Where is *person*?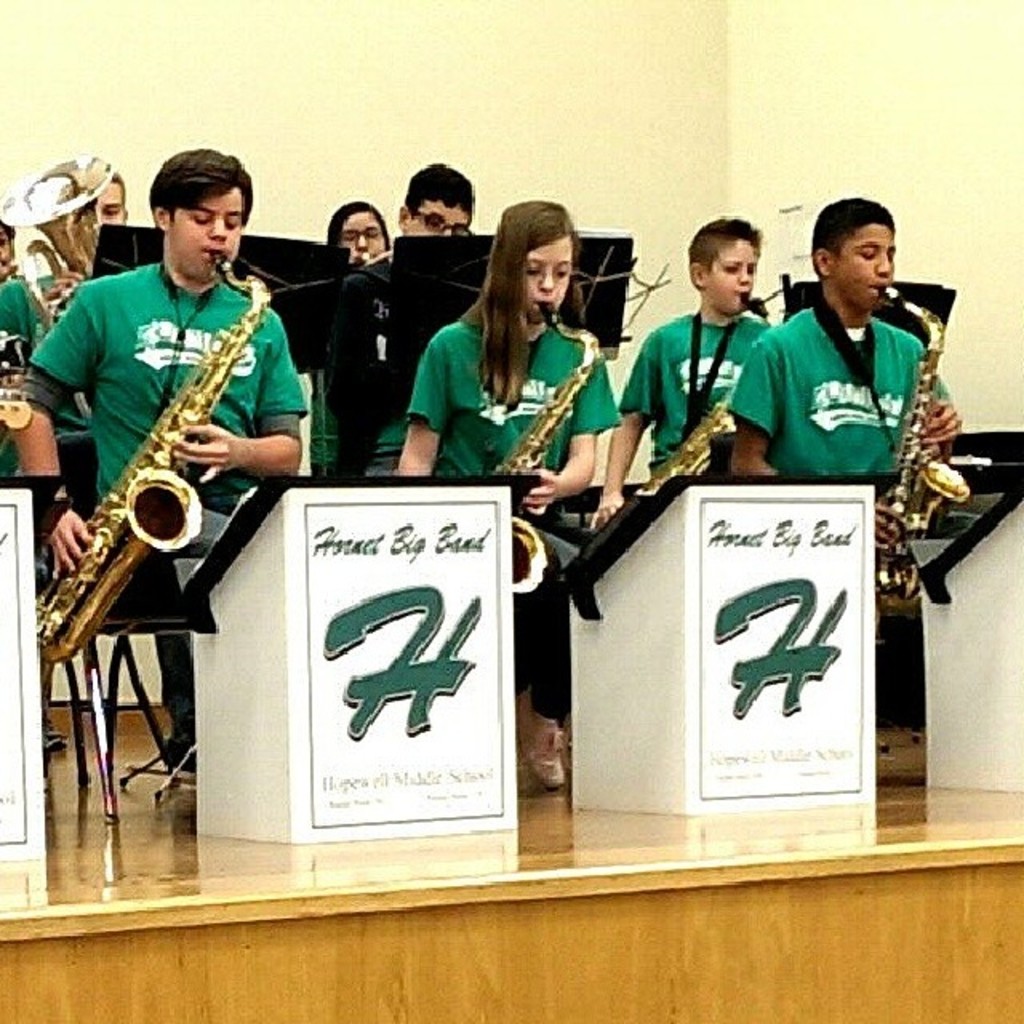
pyautogui.locateOnScreen(0, 173, 136, 480).
